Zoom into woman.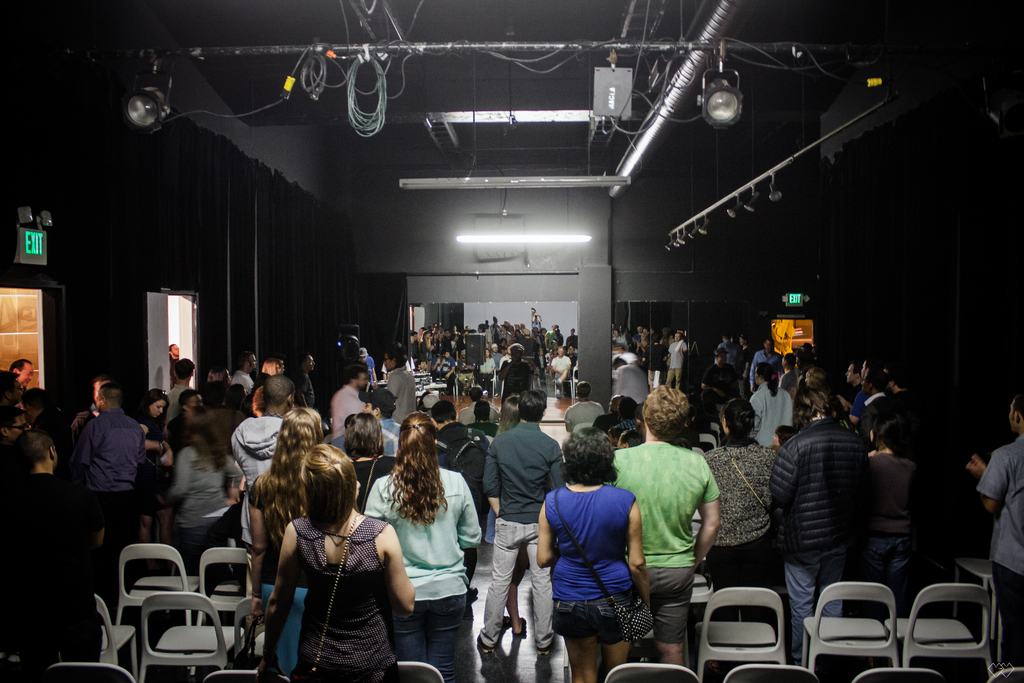
Zoom target: <region>703, 400, 775, 586</region>.
